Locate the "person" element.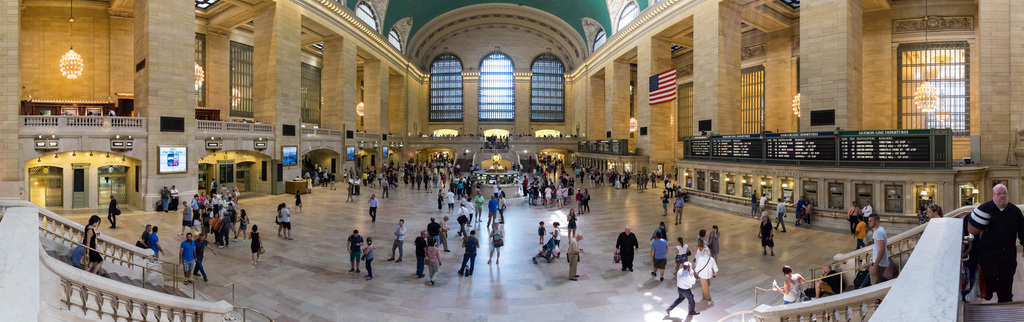
Element bbox: crop(461, 229, 481, 273).
